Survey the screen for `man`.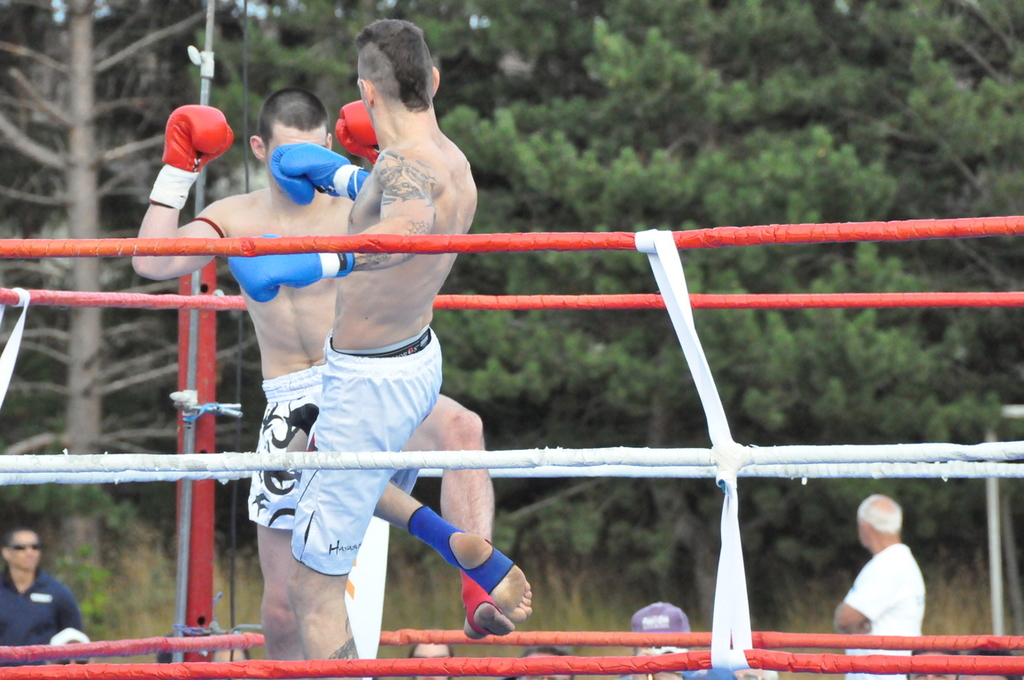
Survey found: Rect(0, 528, 89, 674).
